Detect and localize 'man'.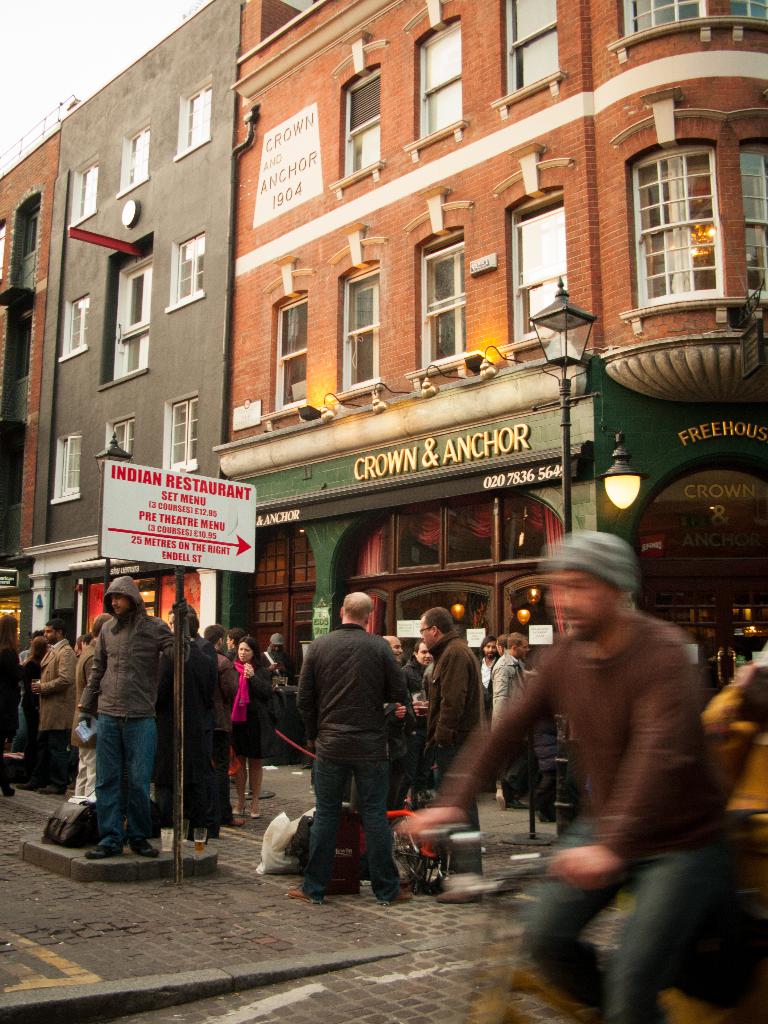
Localized at 221:652:248:828.
